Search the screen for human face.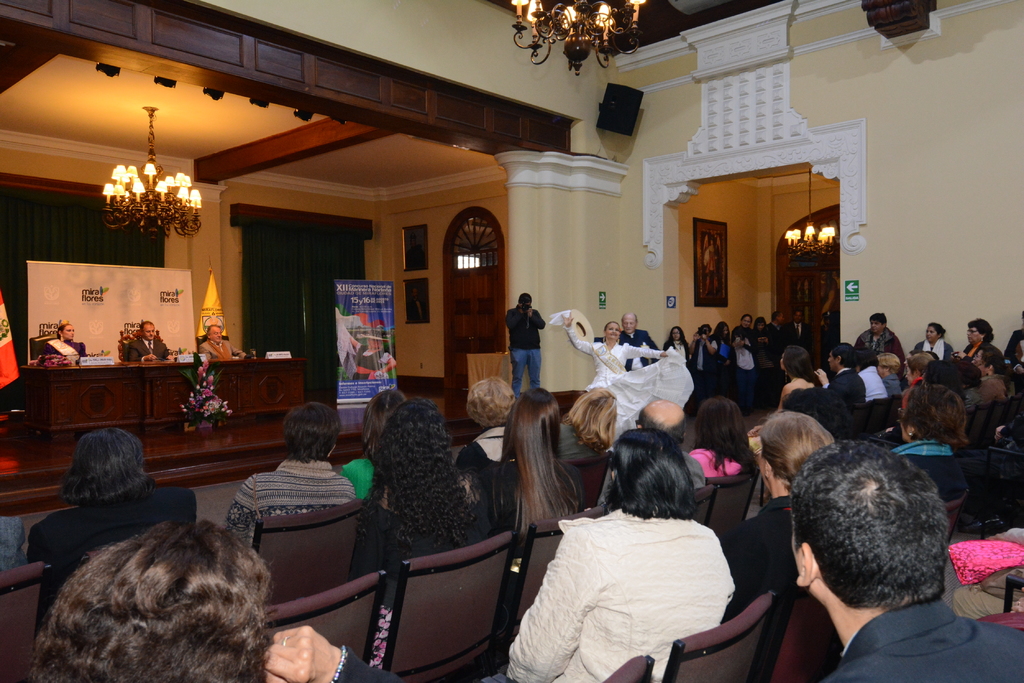
Found at locate(143, 325, 154, 342).
